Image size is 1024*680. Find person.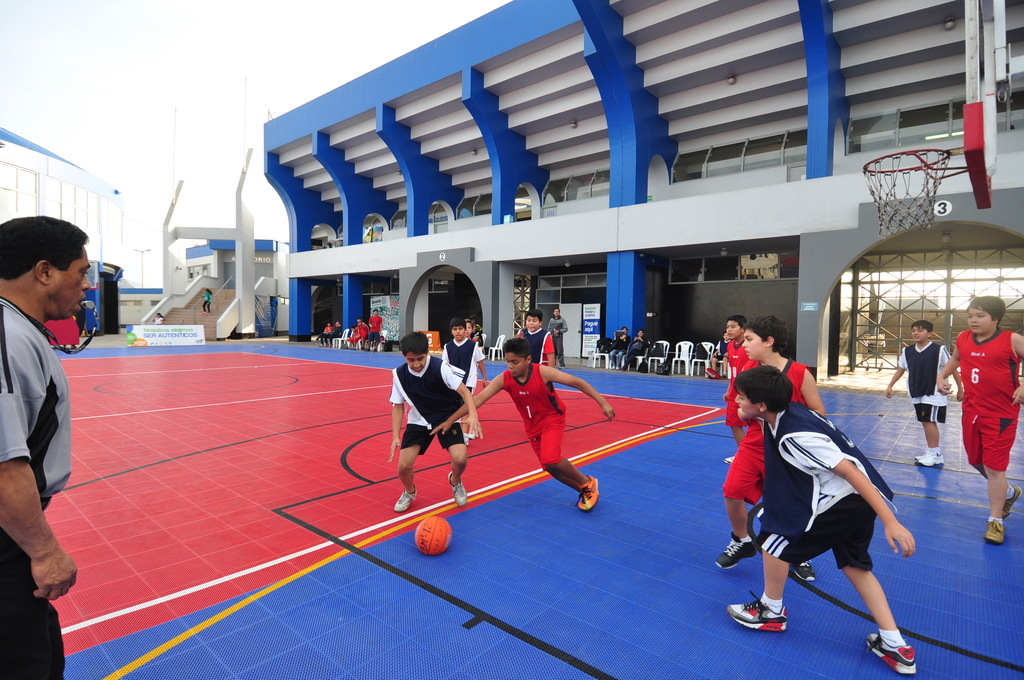
bbox=[0, 215, 92, 679].
